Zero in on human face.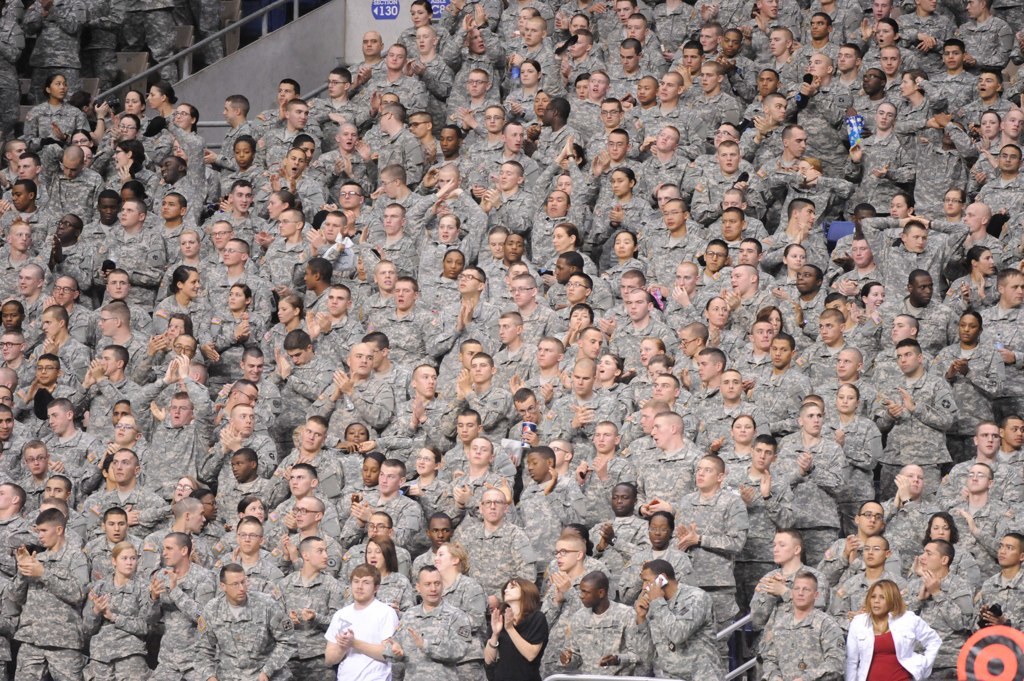
Zeroed in: locate(767, 527, 797, 567).
